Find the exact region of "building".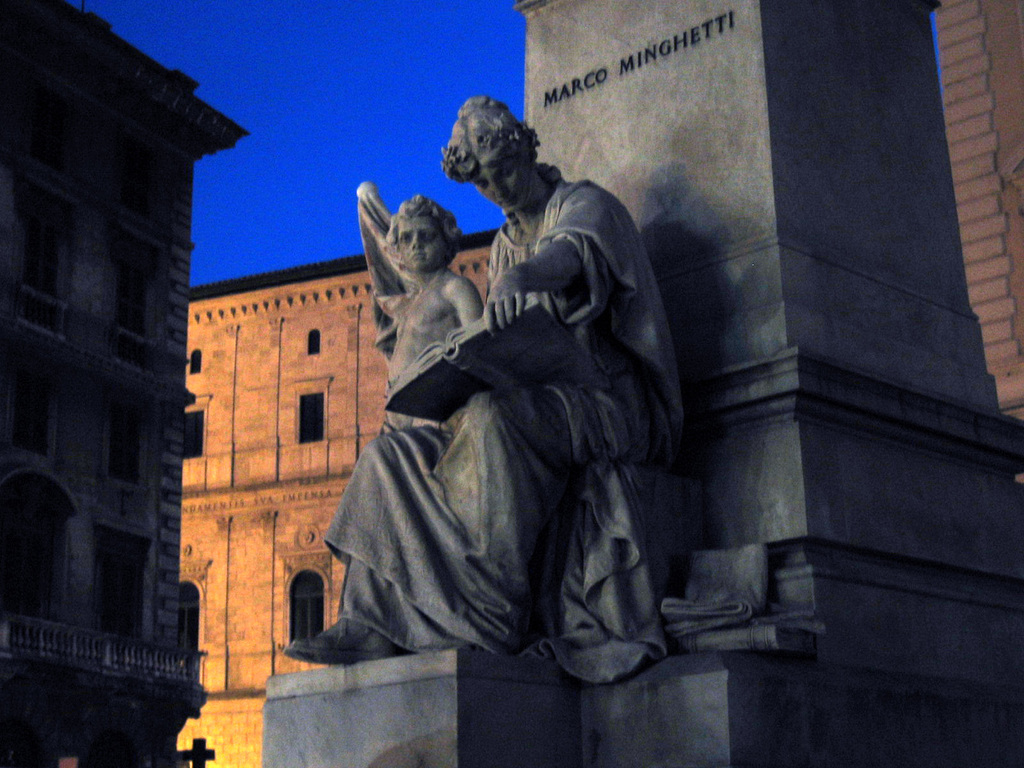
Exact region: (x1=175, y1=229, x2=508, y2=767).
